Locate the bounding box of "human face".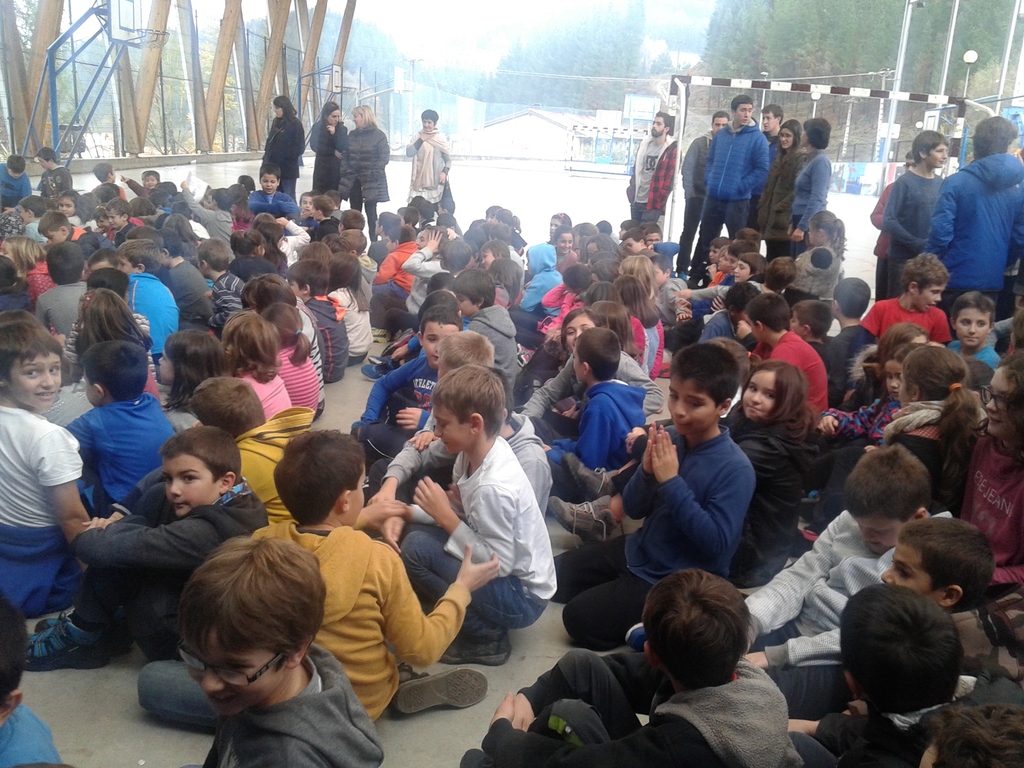
Bounding box: <box>649,113,664,136</box>.
